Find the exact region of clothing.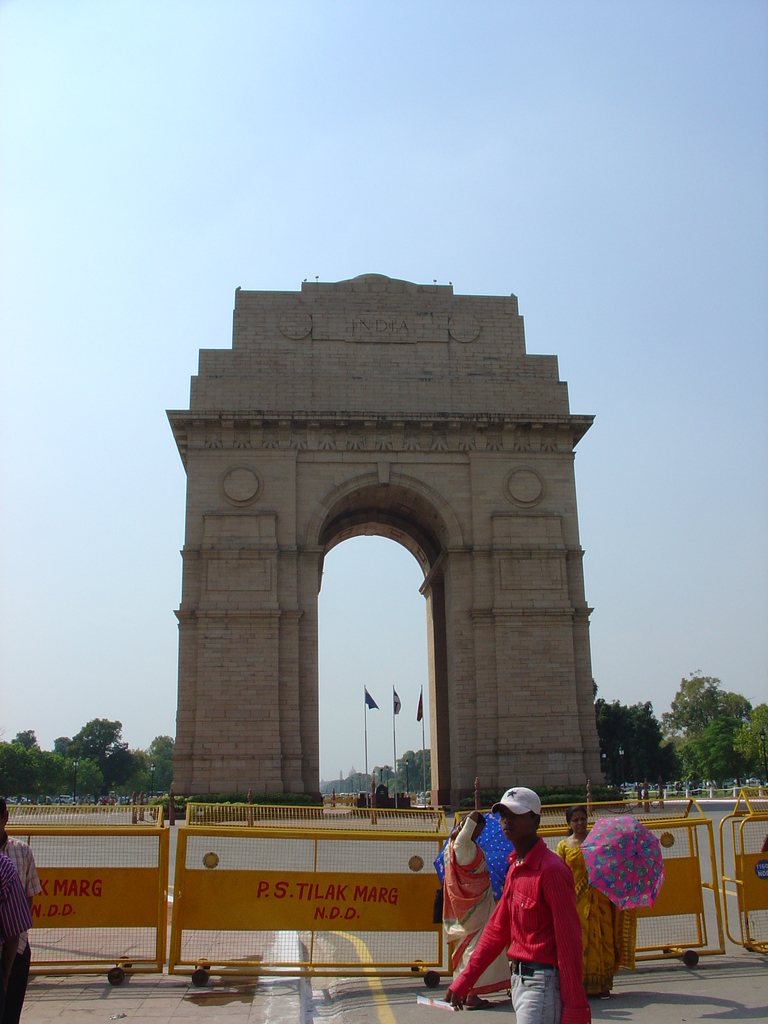
Exact region: {"x1": 436, "y1": 813, "x2": 513, "y2": 1004}.
